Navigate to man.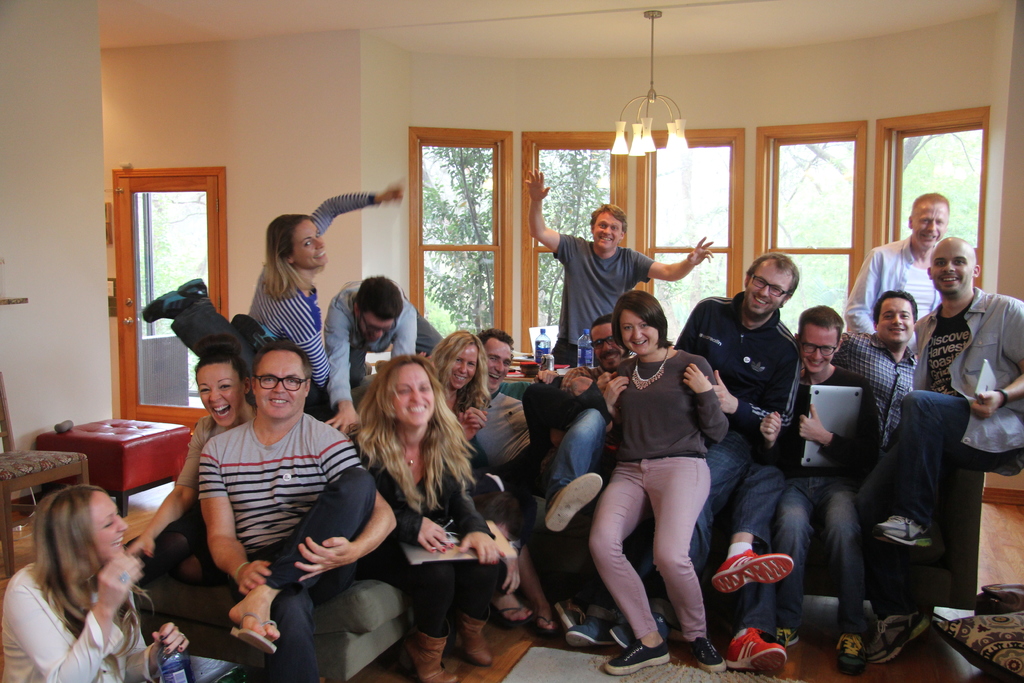
Navigation target: Rect(327, 274, 451, 429).
